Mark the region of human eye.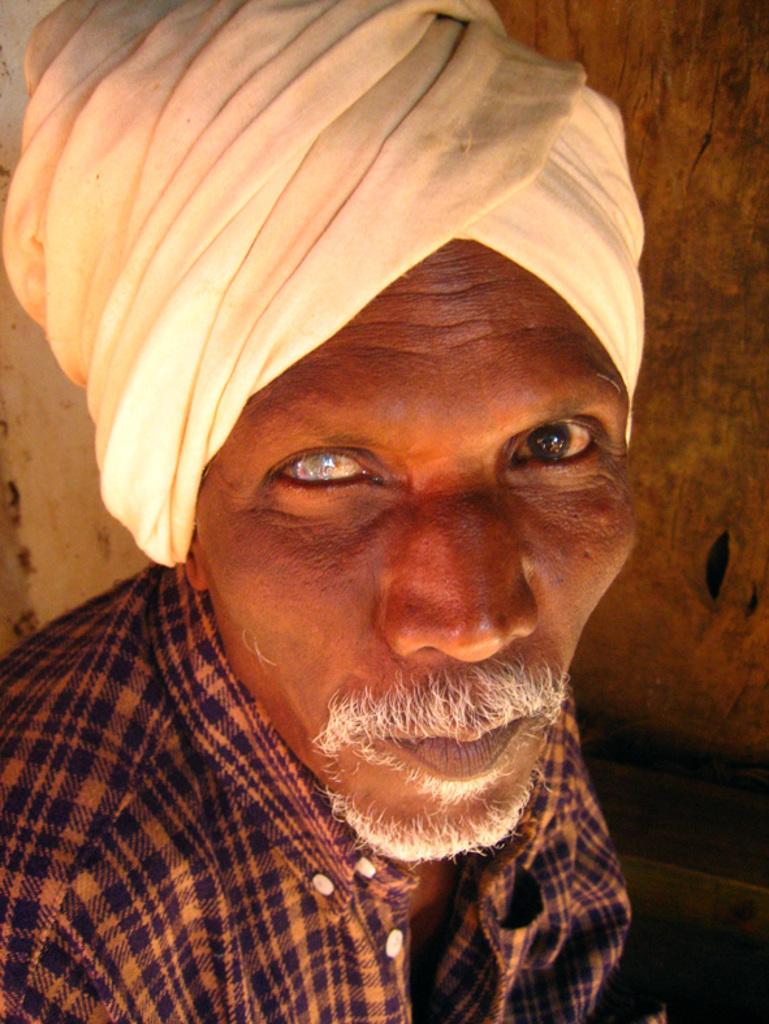
Region: pyautogui.locateOnScreen(269, 437, 389, 514).
